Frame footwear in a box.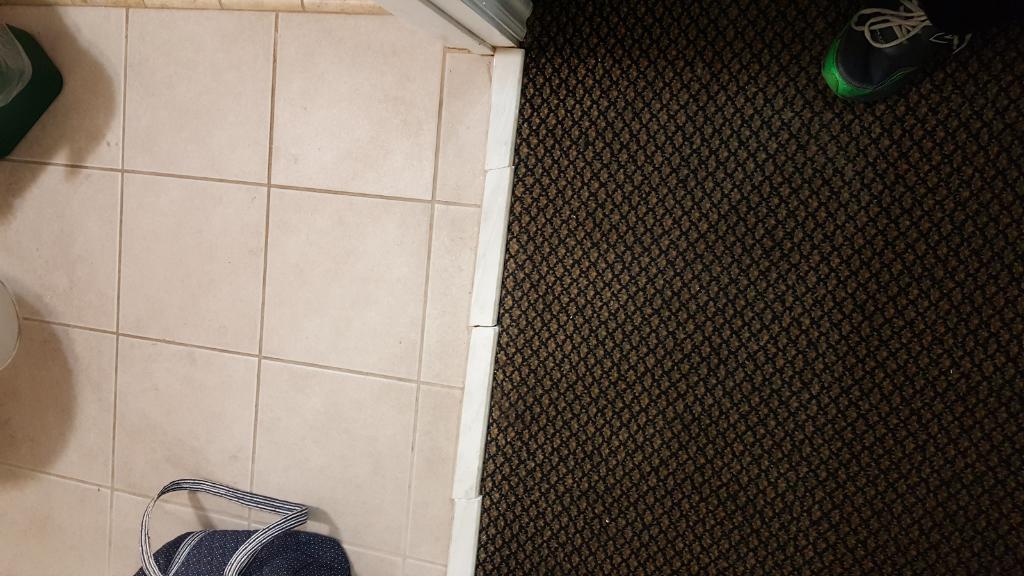
{"left": 822, "top": 0, "right": 983, "bottom": 104}.
